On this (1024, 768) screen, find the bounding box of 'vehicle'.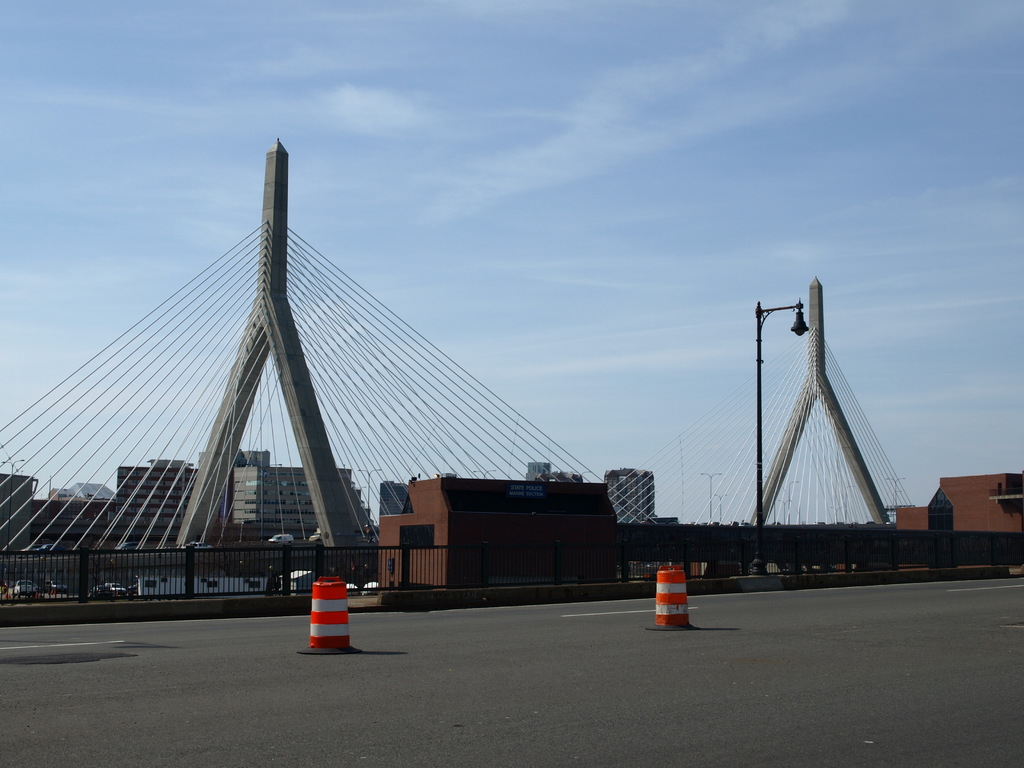
Bounding box: BBox(12, 578, 35, 600).
